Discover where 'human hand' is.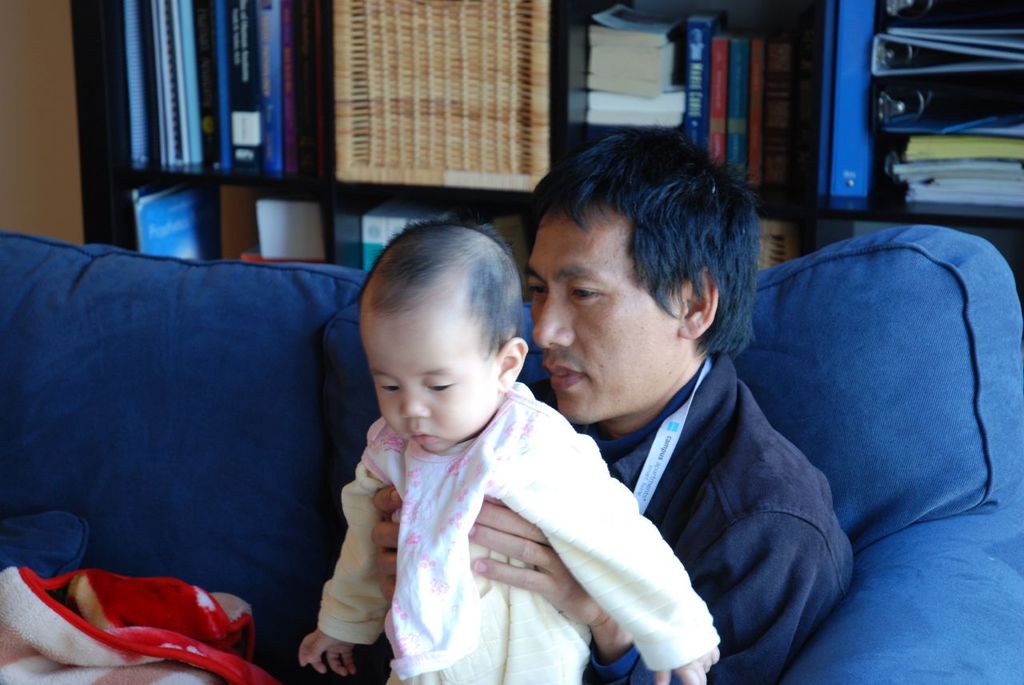
Discovered at pyautogui.locateOnScreen(656, 649, 722, 684).
